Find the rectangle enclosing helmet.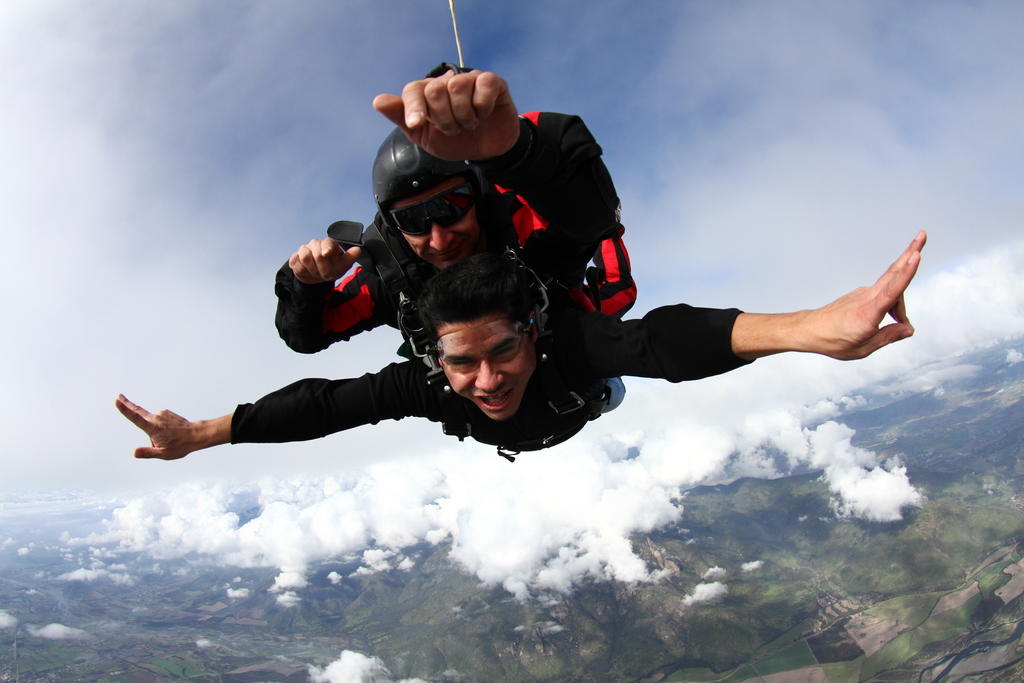
<bbox>373, 125, 502, 273</bbox>.
